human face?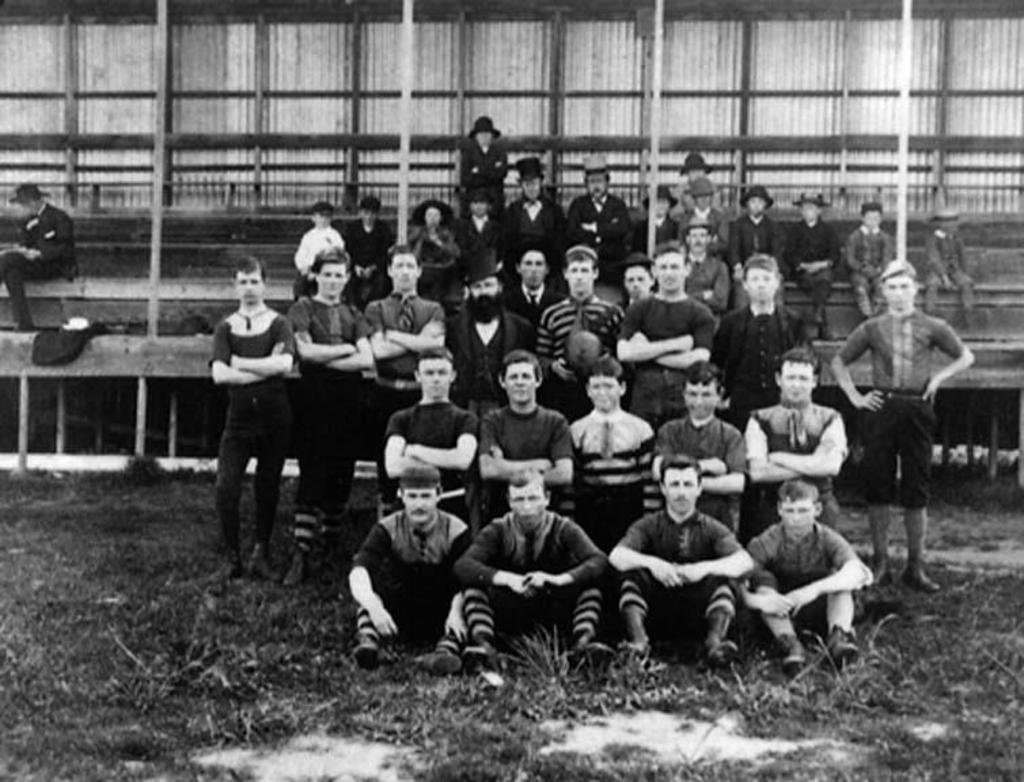
[770, 483, 815, 531]
